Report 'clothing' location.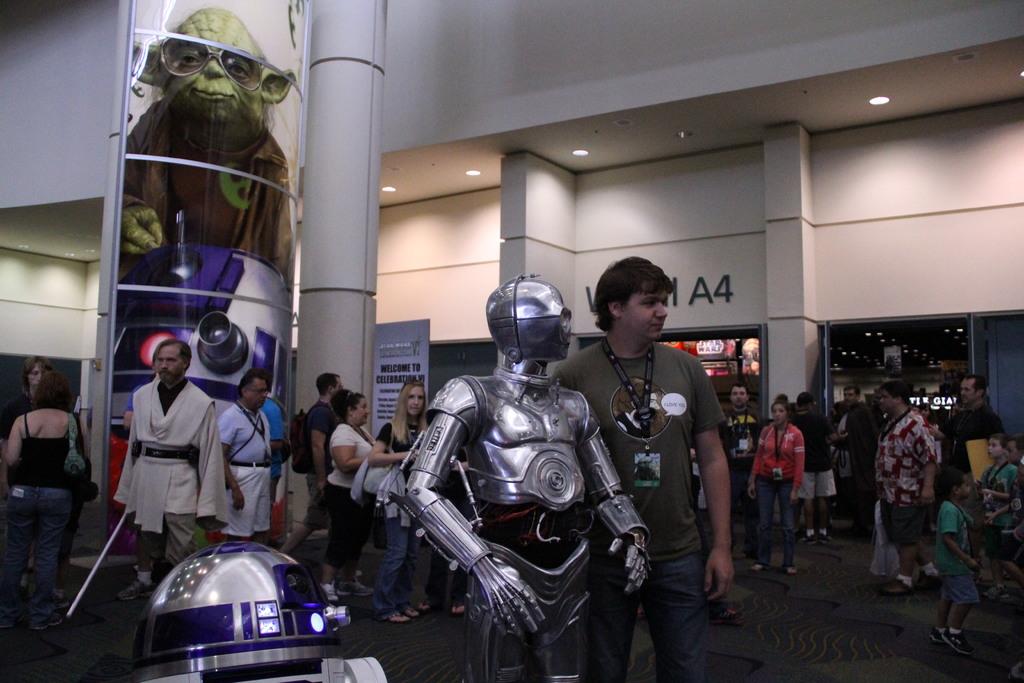
Report: [948, 404, 998, 494].
